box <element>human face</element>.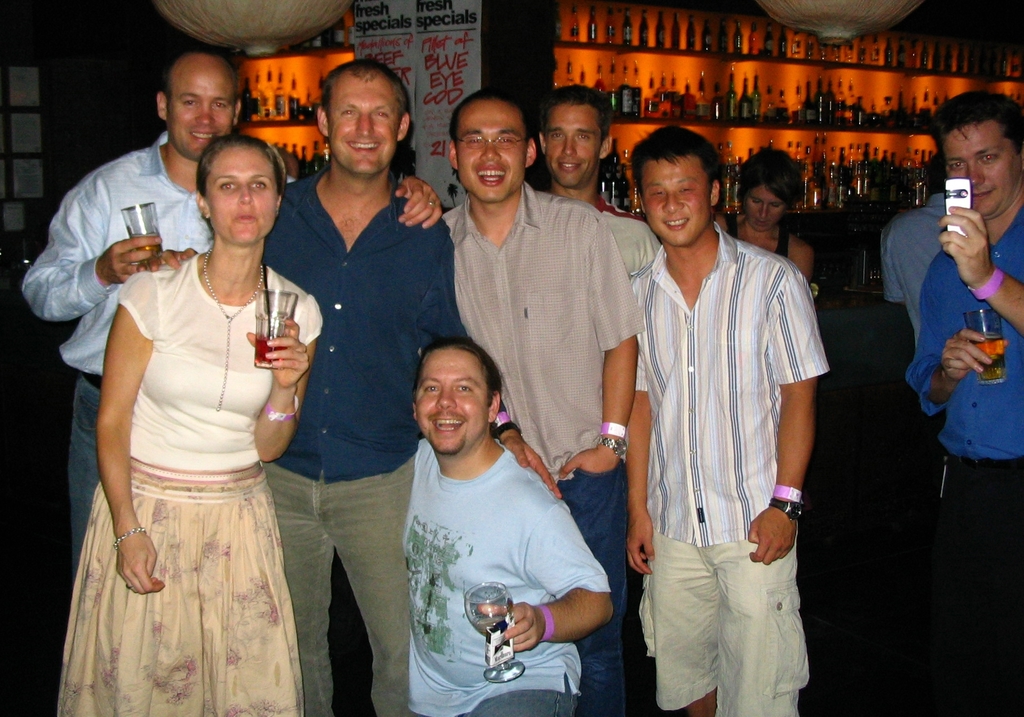
crop(545, 106, 593, 190).
